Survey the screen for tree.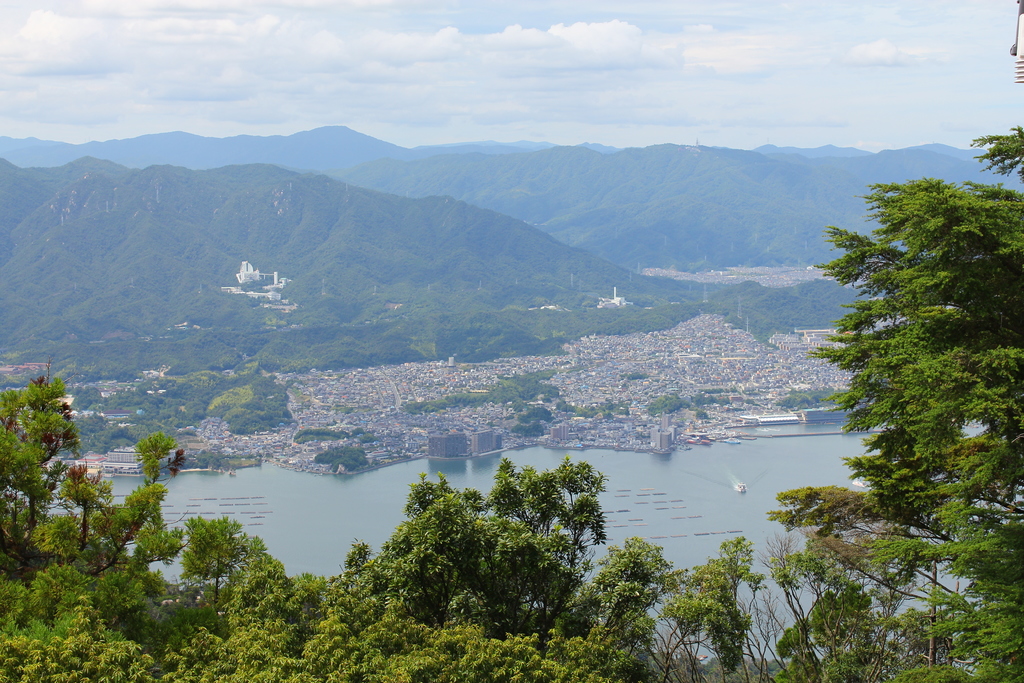
Survey found: l=773, t=128, r=1023, b=682.
